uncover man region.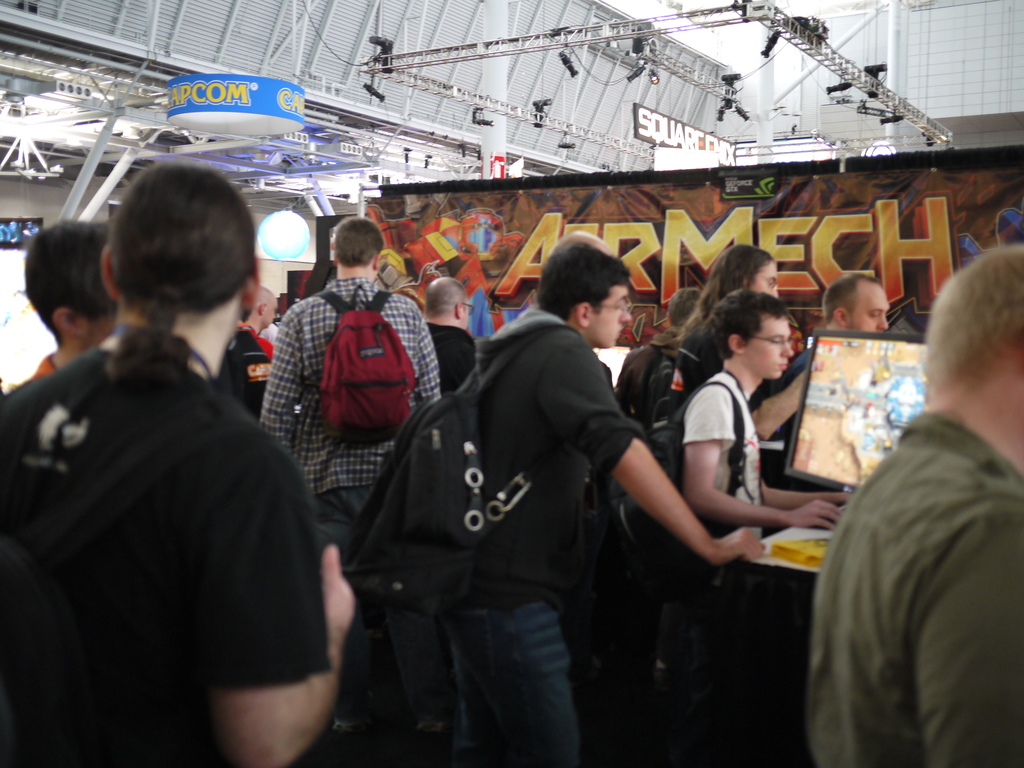
Uncovered: crop(19, 213, 119, 388).
